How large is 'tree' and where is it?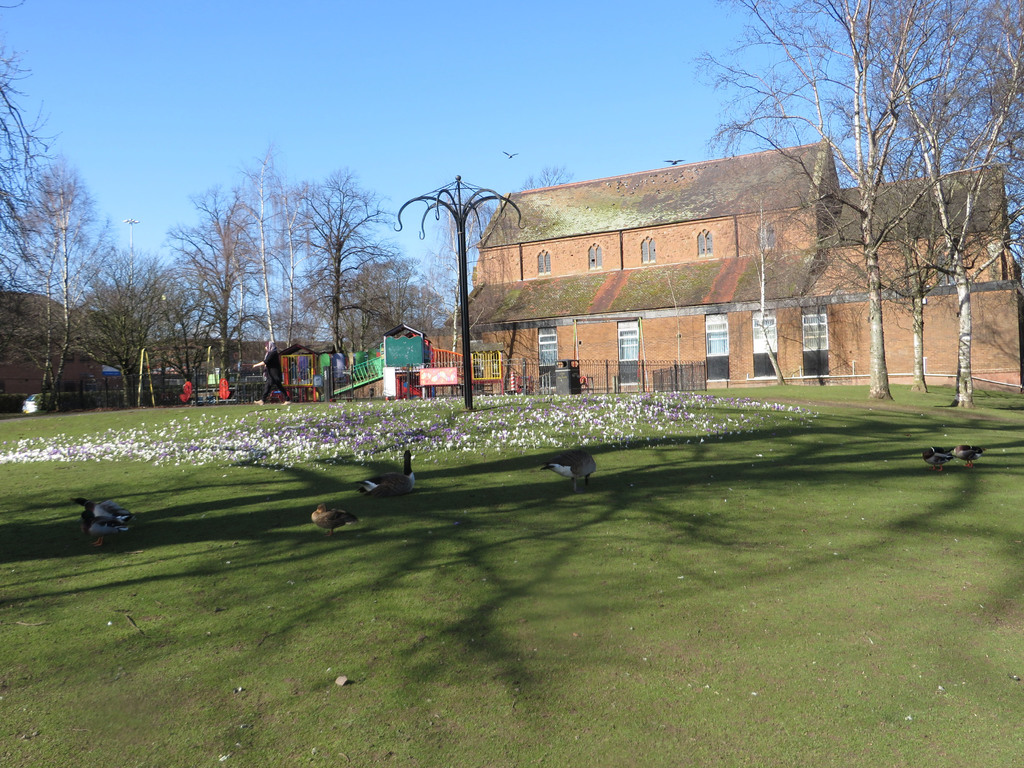
Bounding box: crop(184, 138, 313, 390).
